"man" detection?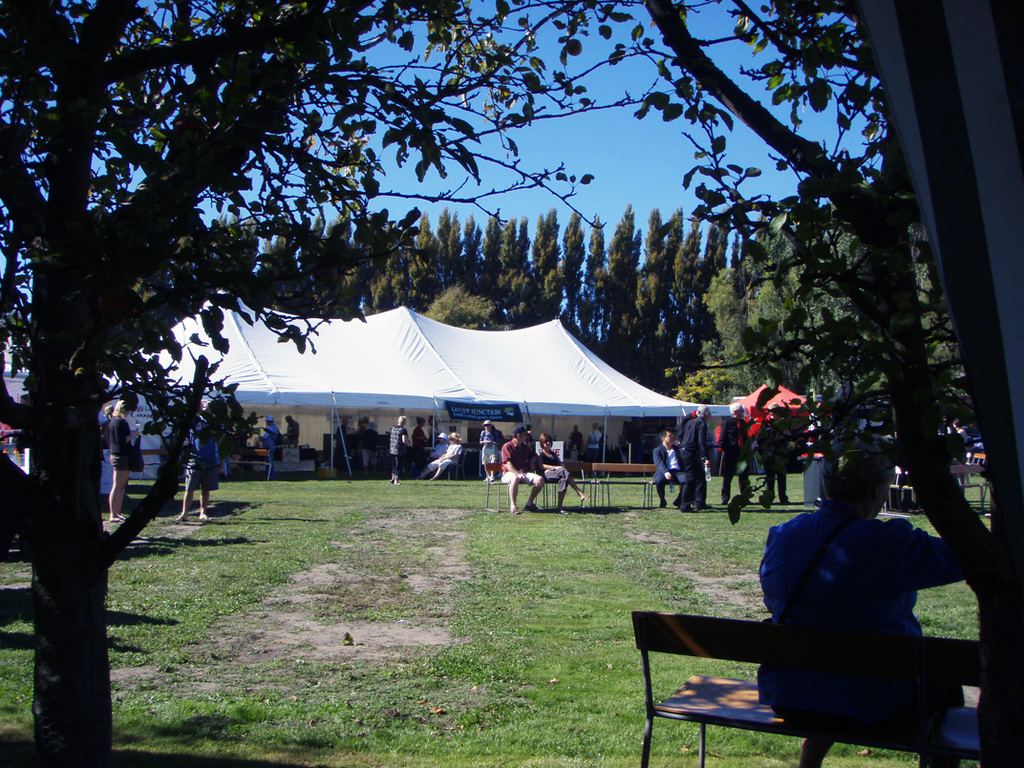
<region>653, 427, 690, 504</region>
